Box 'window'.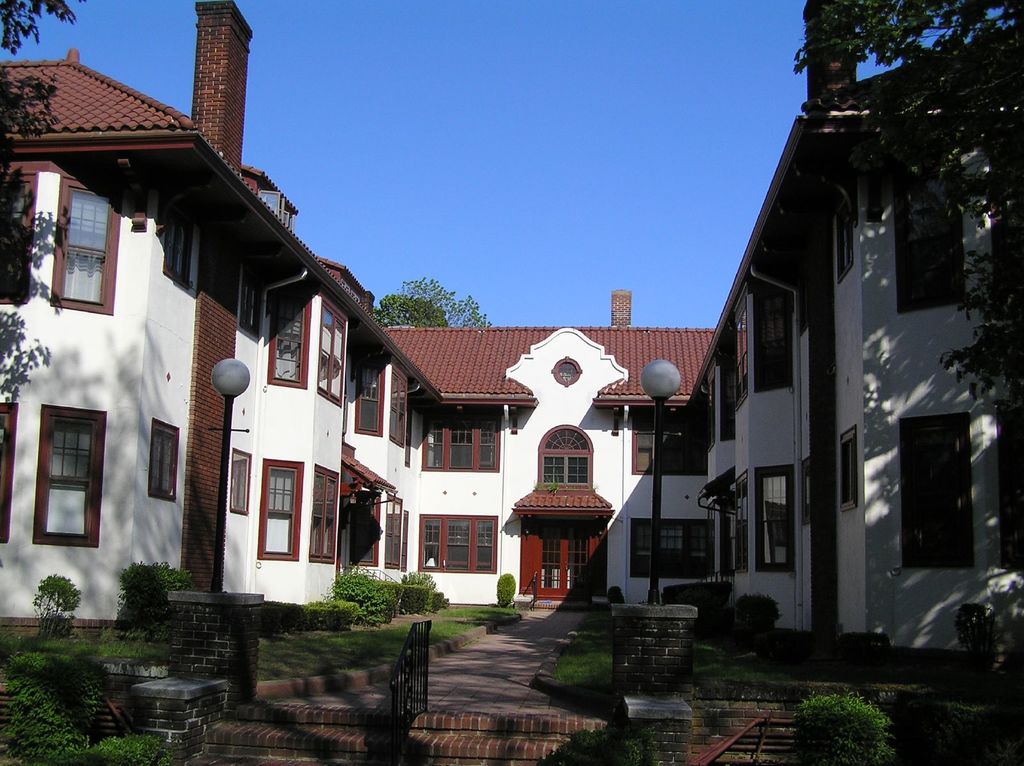
0/401/23/547.
